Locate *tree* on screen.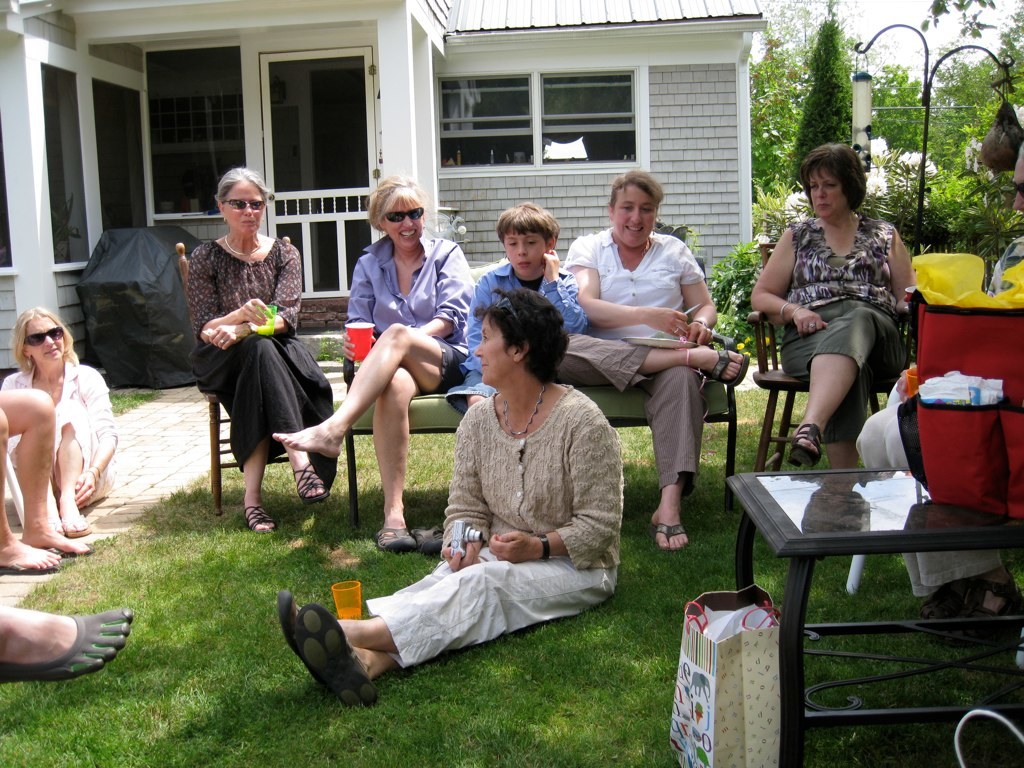
On screen at [909,0,1000,36].
